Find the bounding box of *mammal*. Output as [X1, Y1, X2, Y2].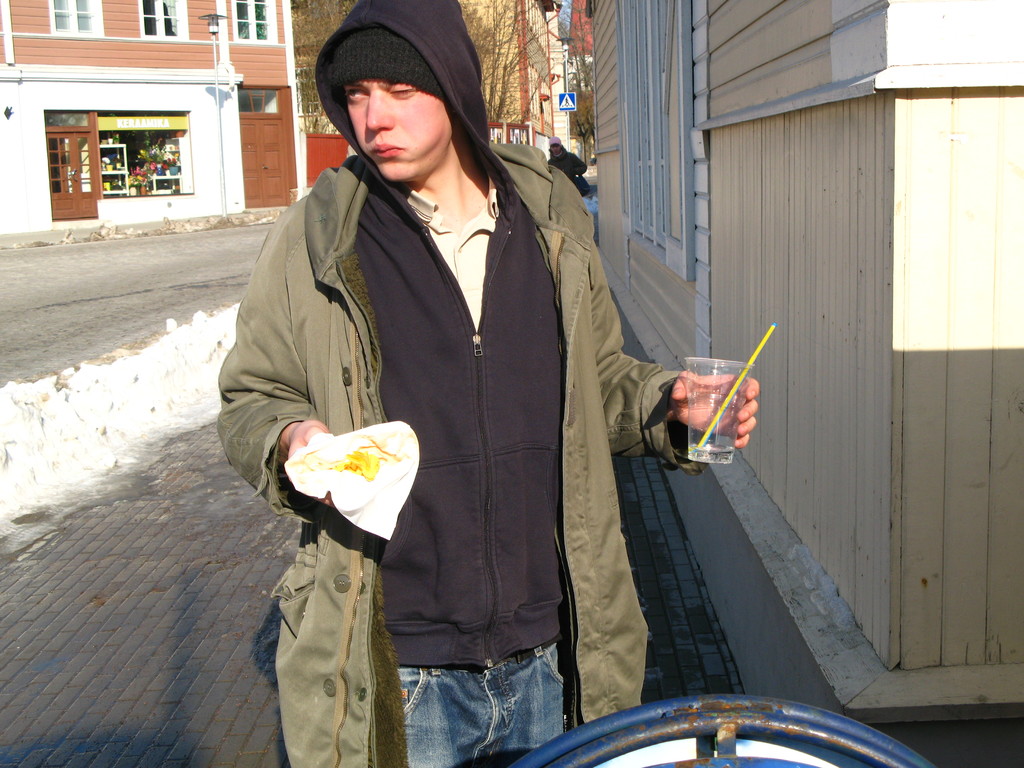
[214, 32, 657, 733].
